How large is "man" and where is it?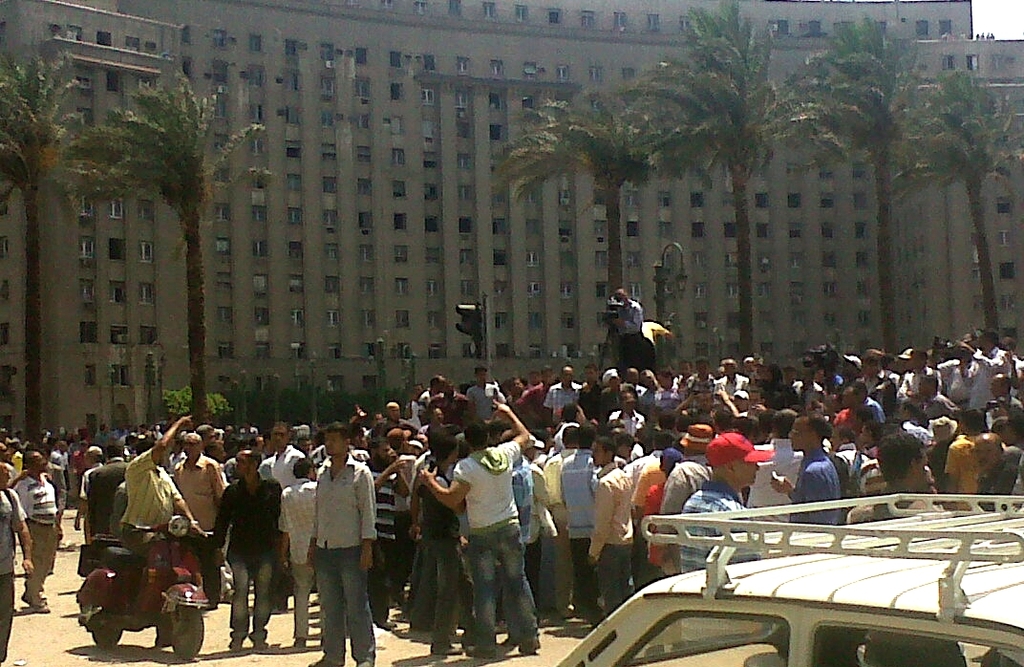
Bounding box: l=680, t=423, r=765, b=568.
